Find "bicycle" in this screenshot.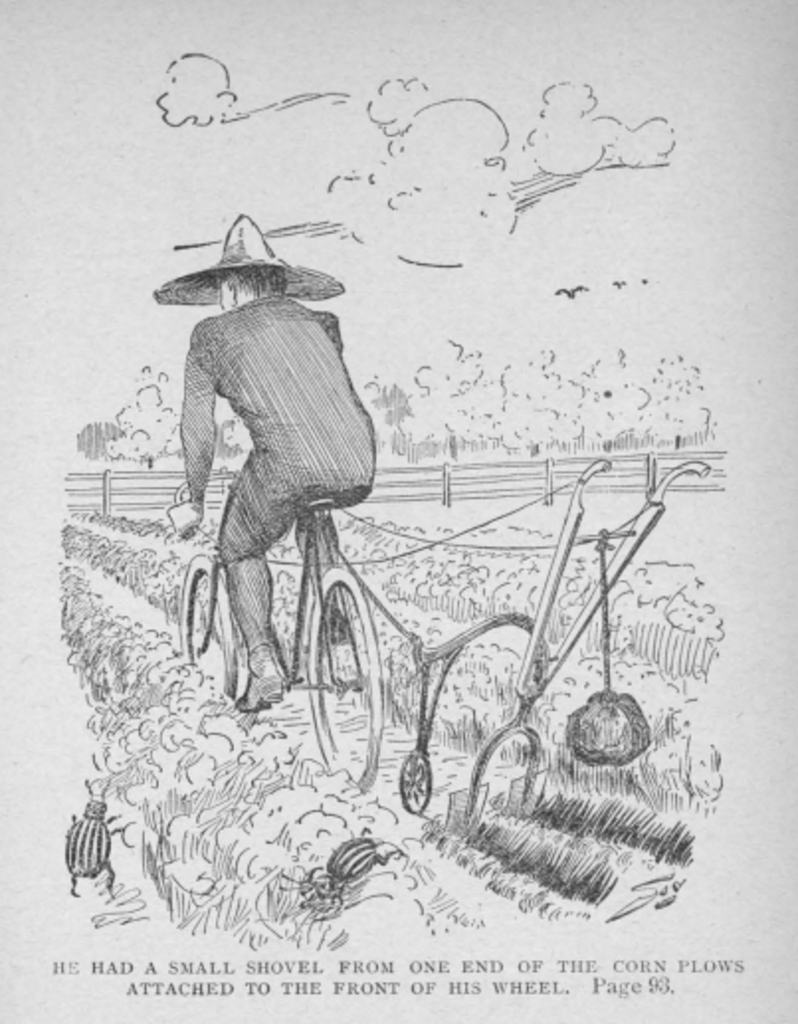
The bounding box for "bicycle" is {"x1": 172, "y1": 463, "x2": 384, "y2": 786}.
